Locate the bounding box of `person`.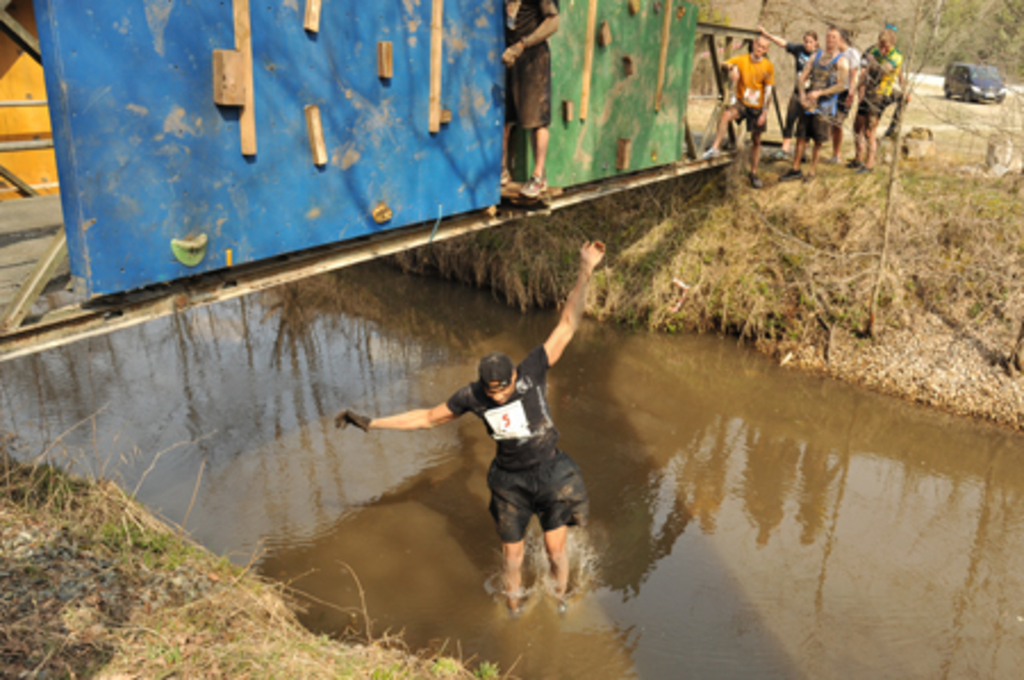
Bounding box: x1=778, y1=25, x2=851, y2=184.
